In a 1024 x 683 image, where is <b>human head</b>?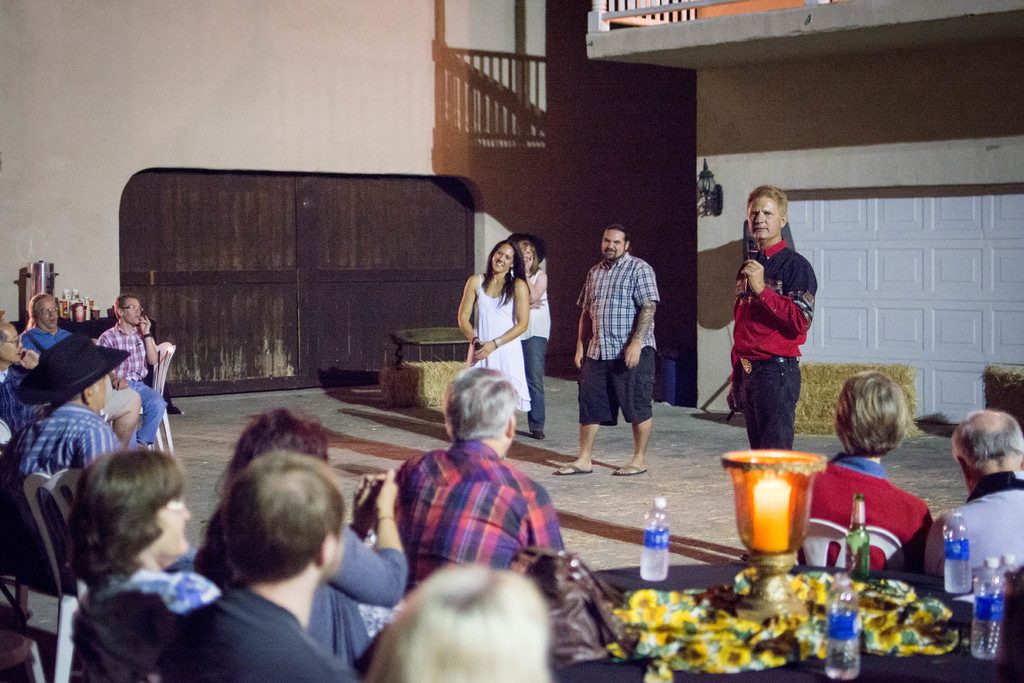
box=[68, 446, 201, 564].
